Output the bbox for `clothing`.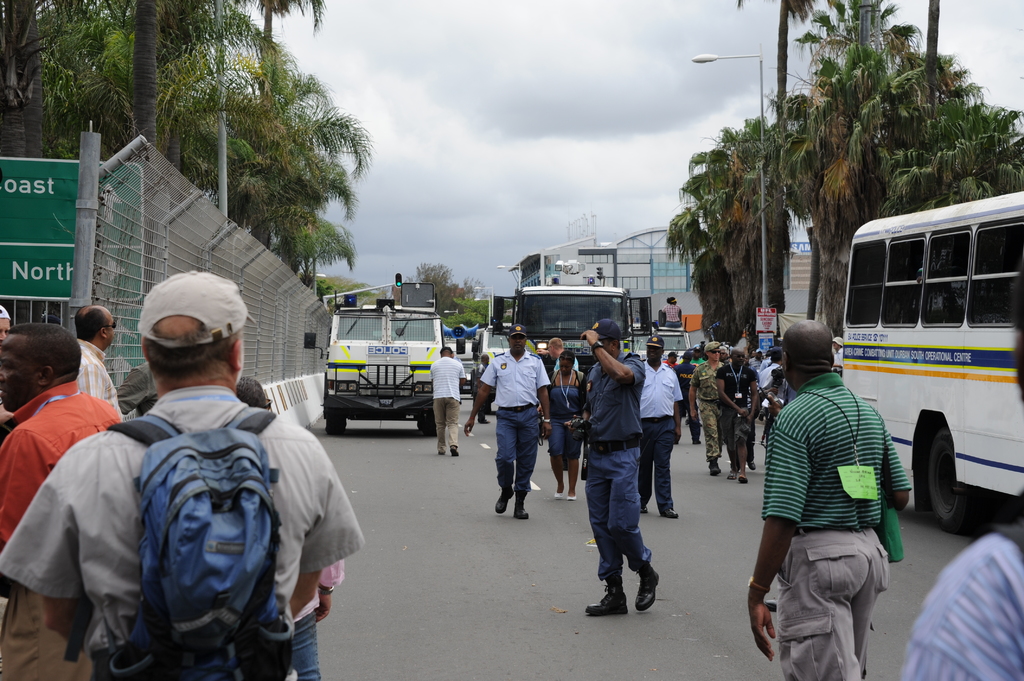
box(583, 354, 643, 442).
